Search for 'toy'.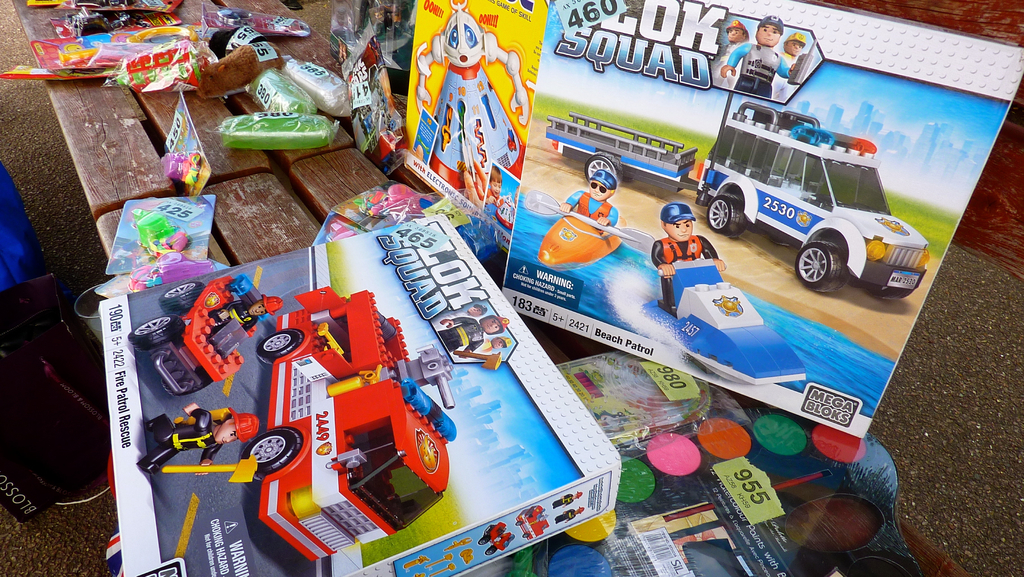
Found at crop(356, 179, 431, 220).
